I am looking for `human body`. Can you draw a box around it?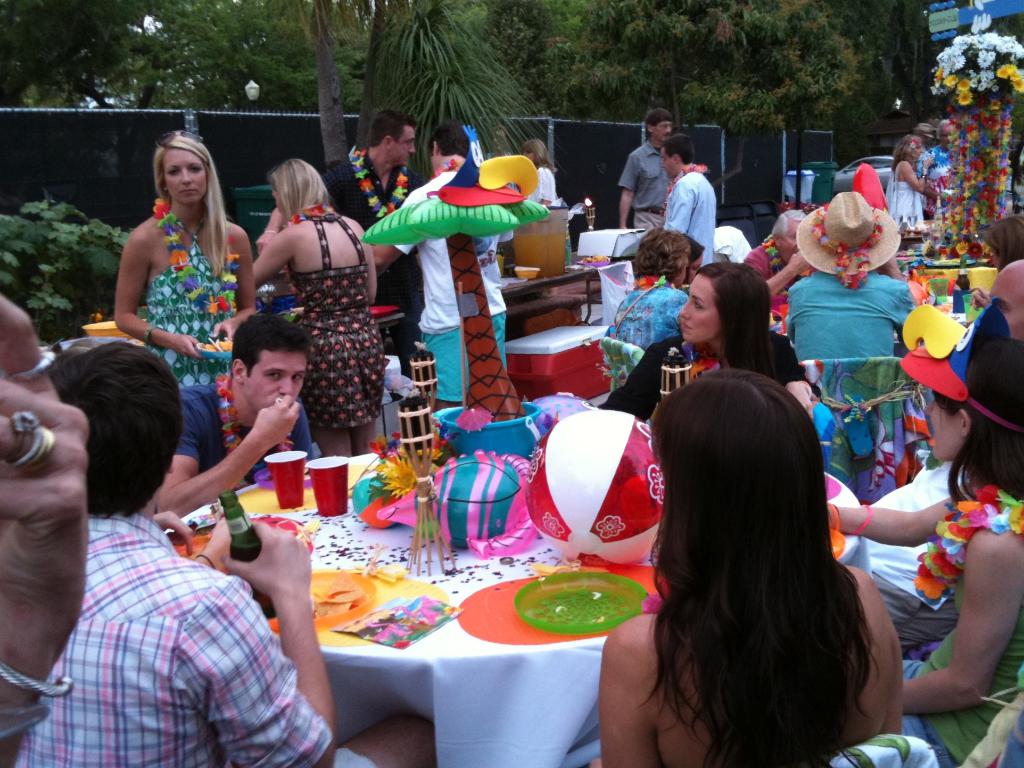
Sure, the bounding box is box(782, 189, 913, 356).
